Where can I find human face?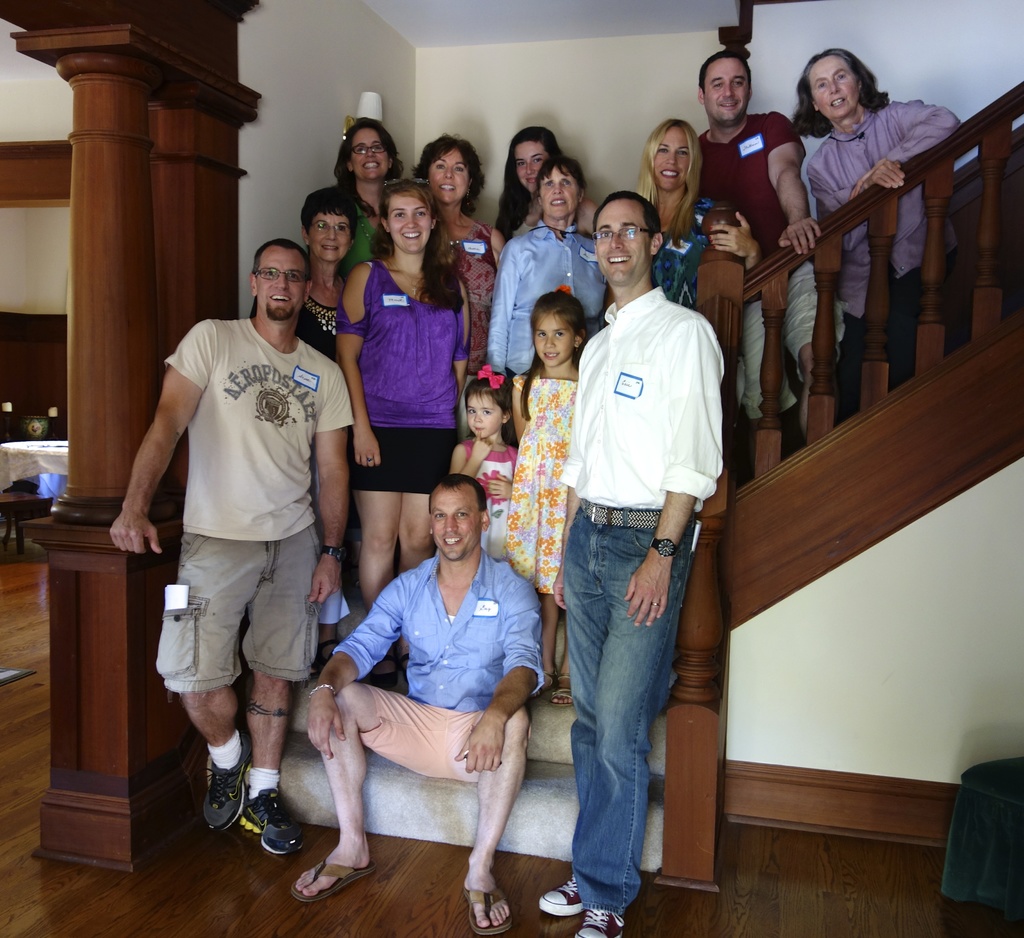
You can find it at <region>424, 145, 472, 202</region>.
